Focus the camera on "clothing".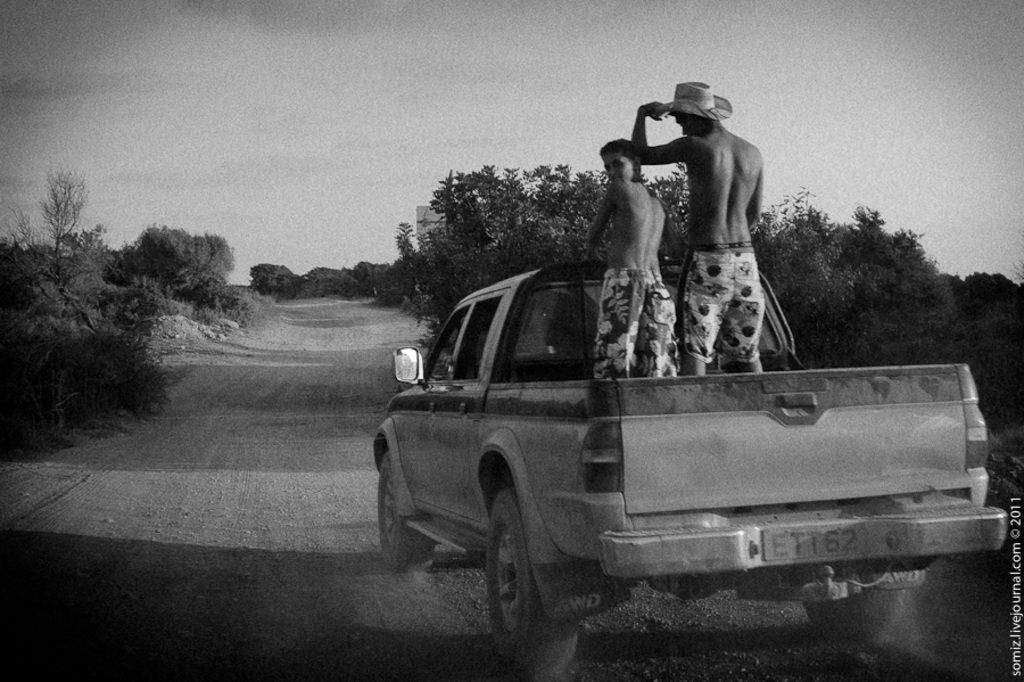
Focus region: detection(679, 246, 765, 356).
